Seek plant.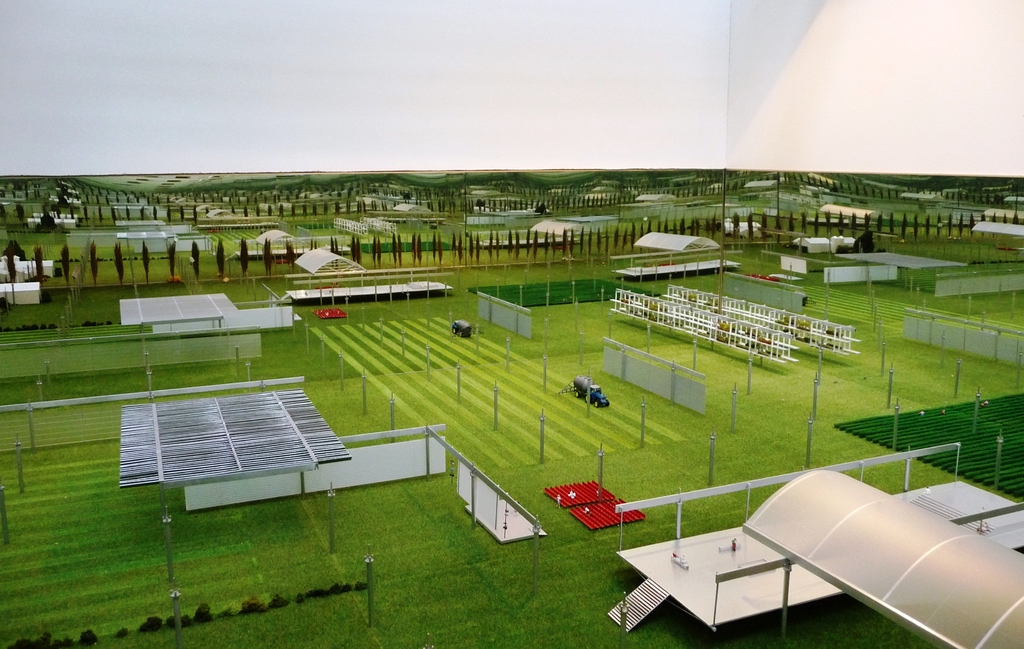
<box>0,176,1023,648</box>.
